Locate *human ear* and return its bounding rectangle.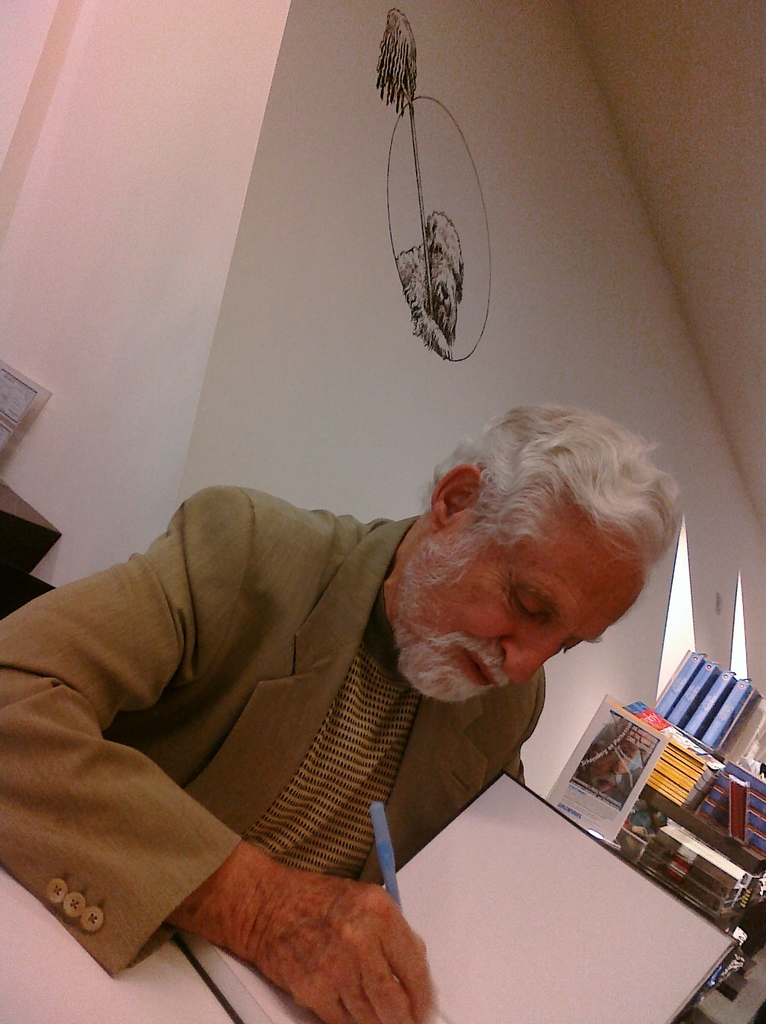
[left=430, top=463, right=485, bottom=533].
